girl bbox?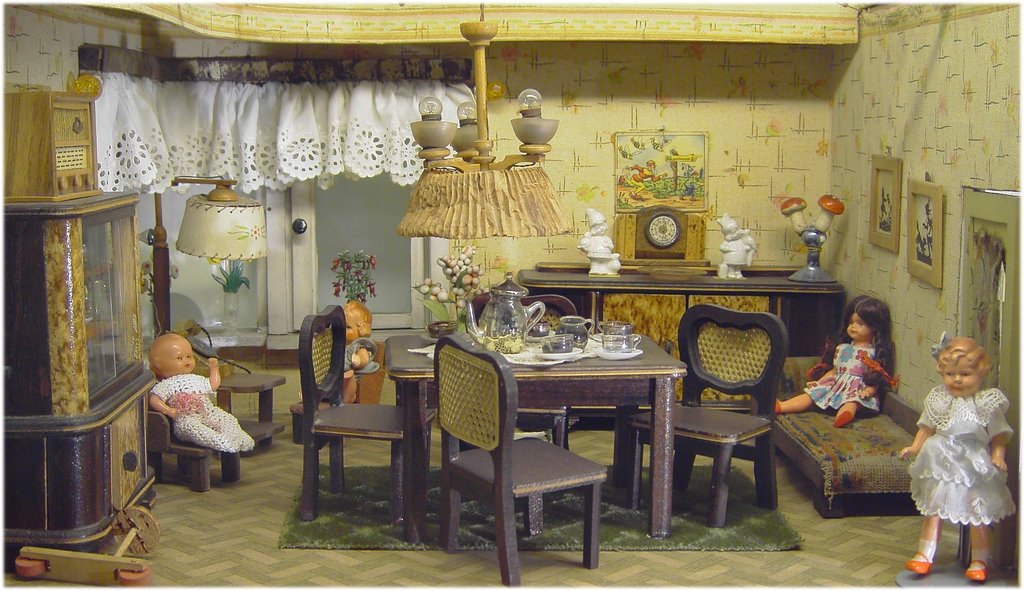
BBox(150, 332, 257, 454)
